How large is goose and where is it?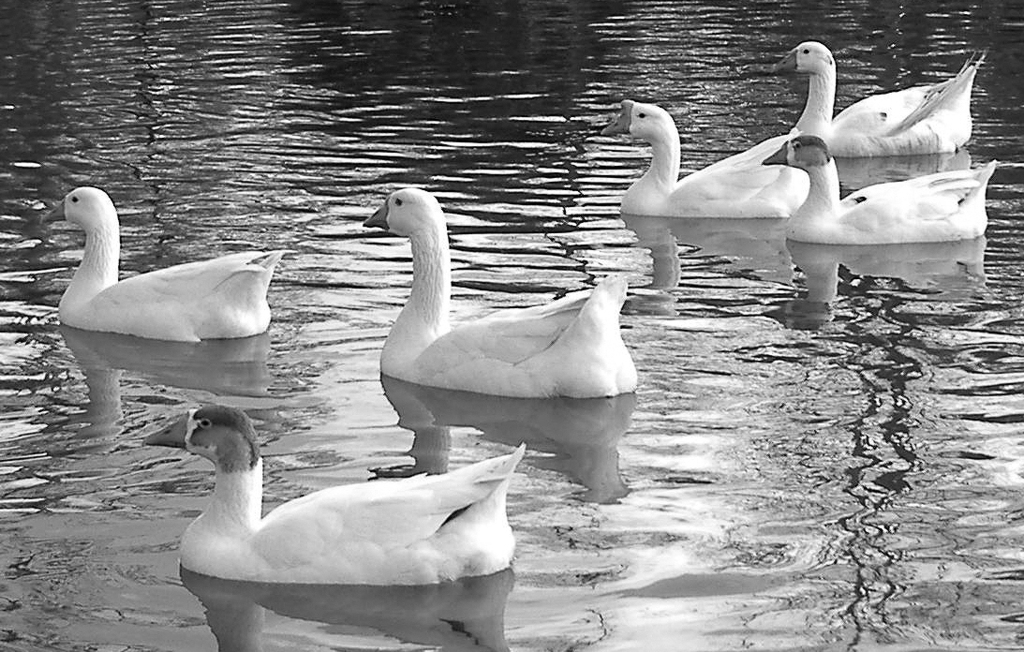
Bounding box: box=[141, 397, 526, 589].
